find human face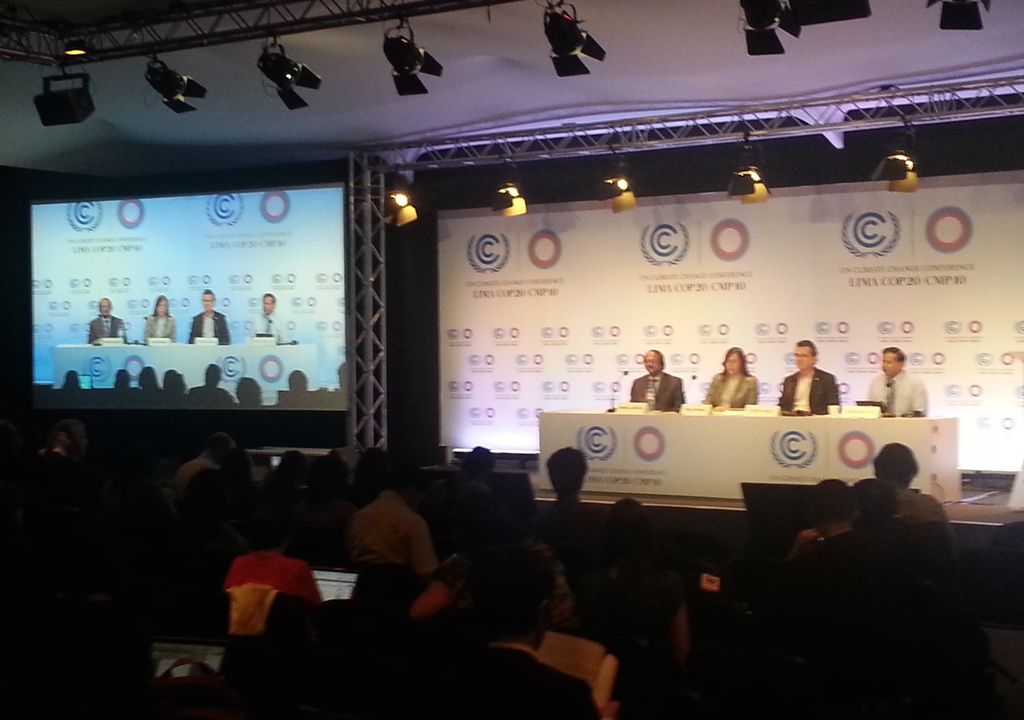
rect(723, 349, 744, 375)
